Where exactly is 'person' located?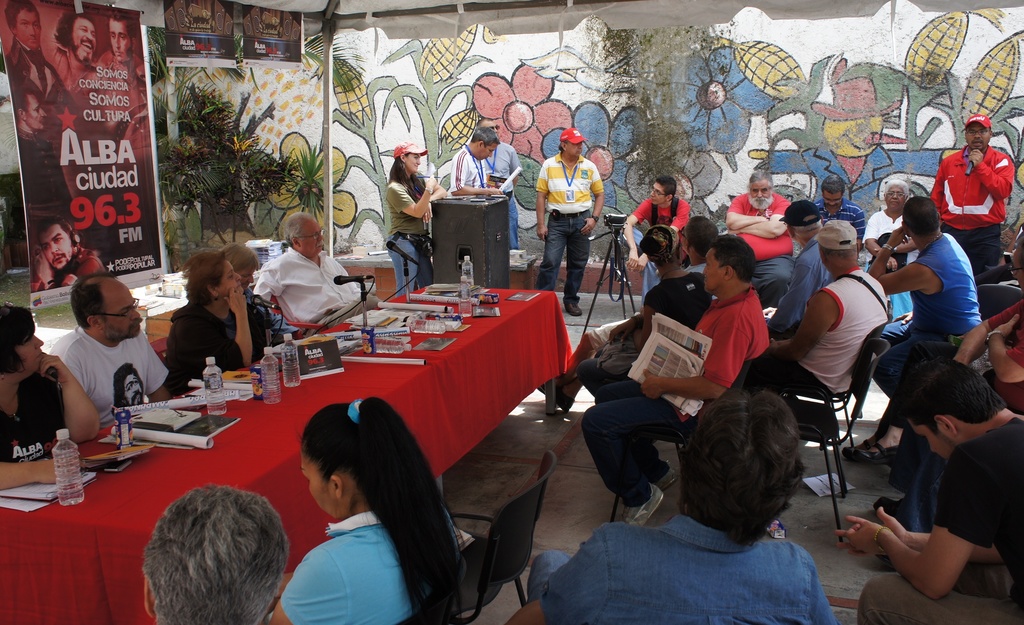
Its bounding box is detection(504, 393, 837, 624).
